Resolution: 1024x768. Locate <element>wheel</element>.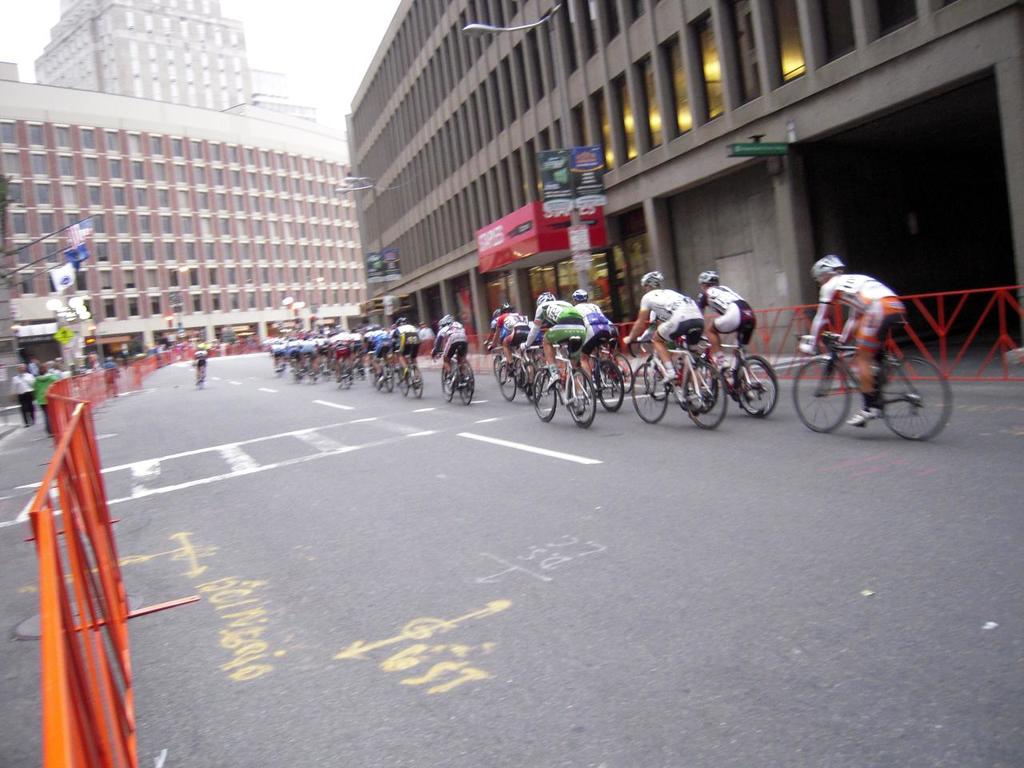
region(461, 366, 471, 405).
